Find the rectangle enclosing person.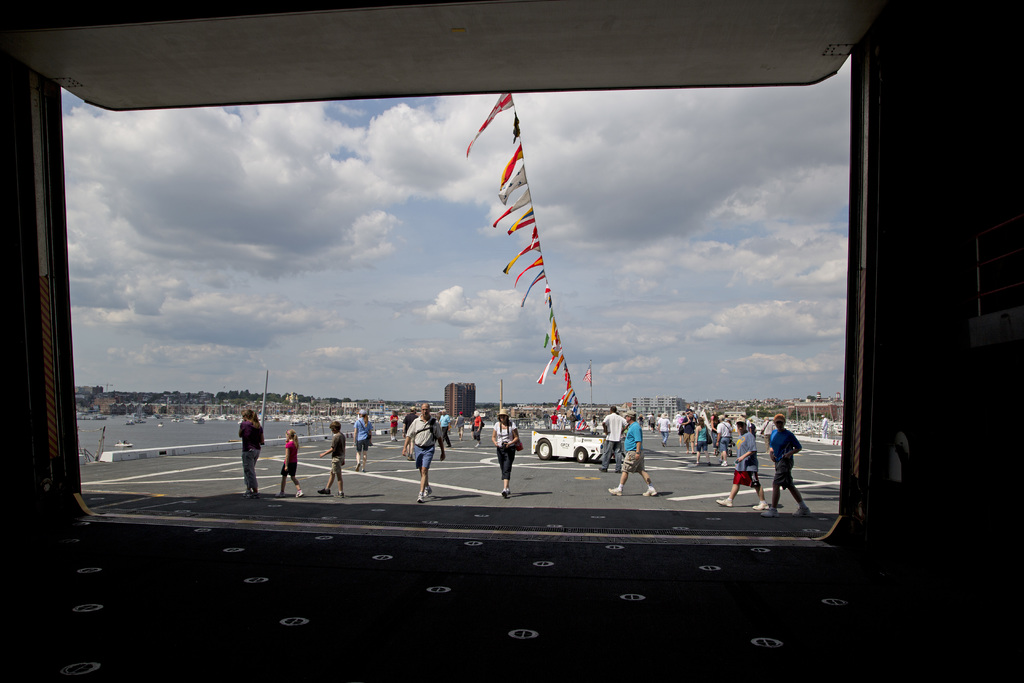
region(436, 410, 454, 445).
